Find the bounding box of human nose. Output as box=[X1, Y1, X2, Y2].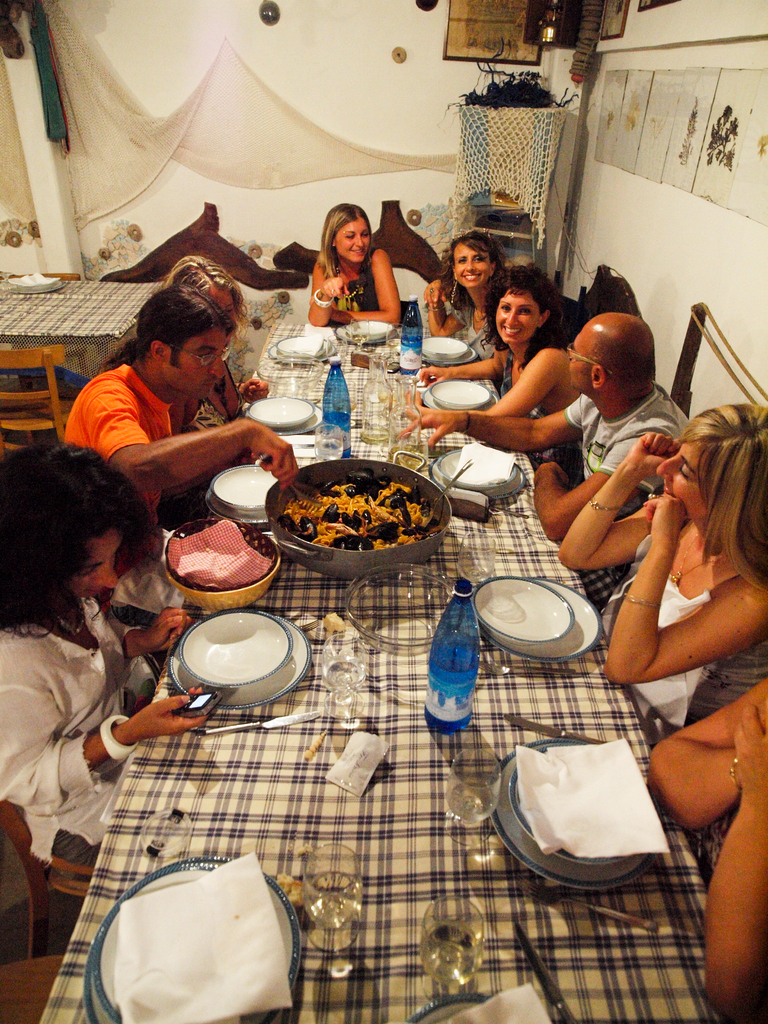
box=[97, 561, 121, 591].
